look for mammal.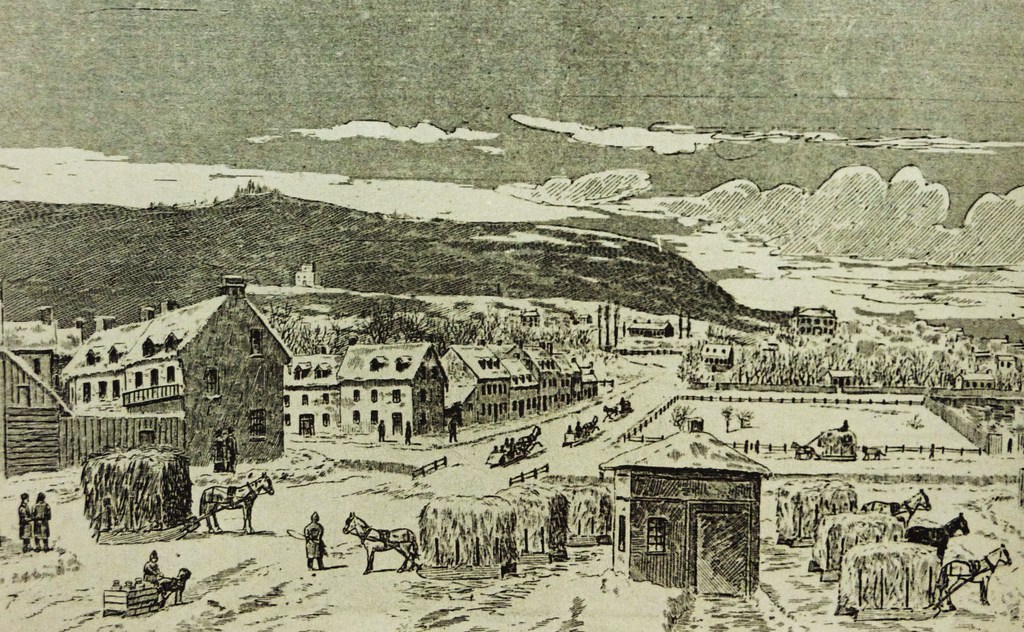
Found: rect(378, 419, 387, 442).
